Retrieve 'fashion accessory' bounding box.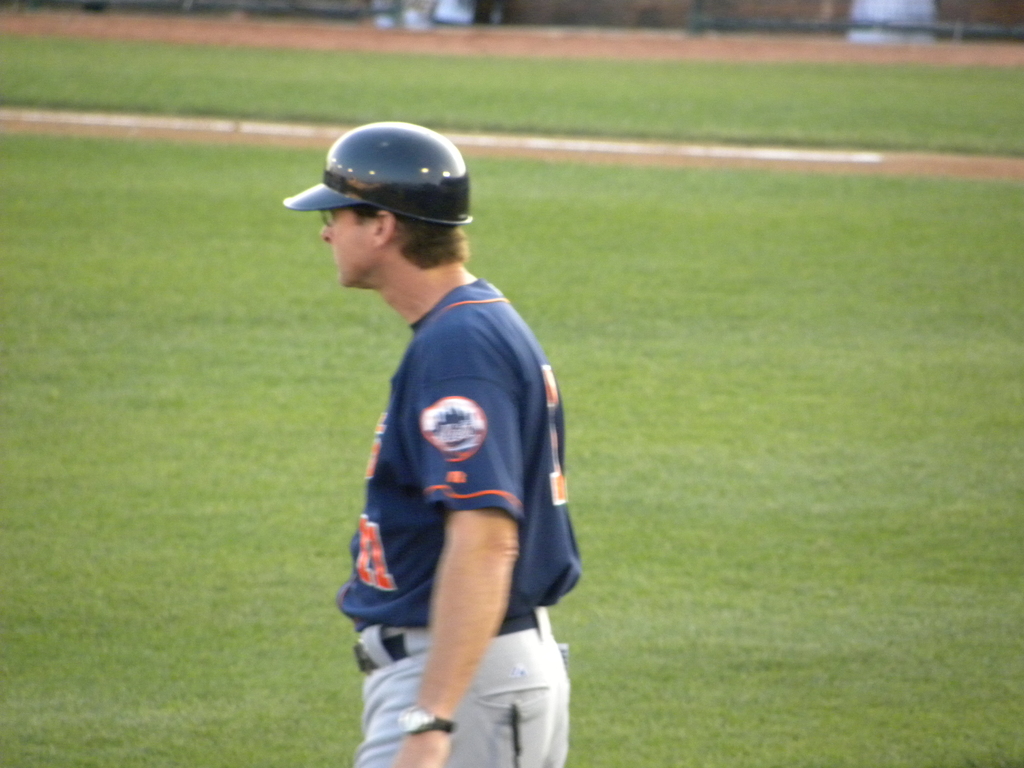
Bounding box: select_region(276, 122, 474, 223).
